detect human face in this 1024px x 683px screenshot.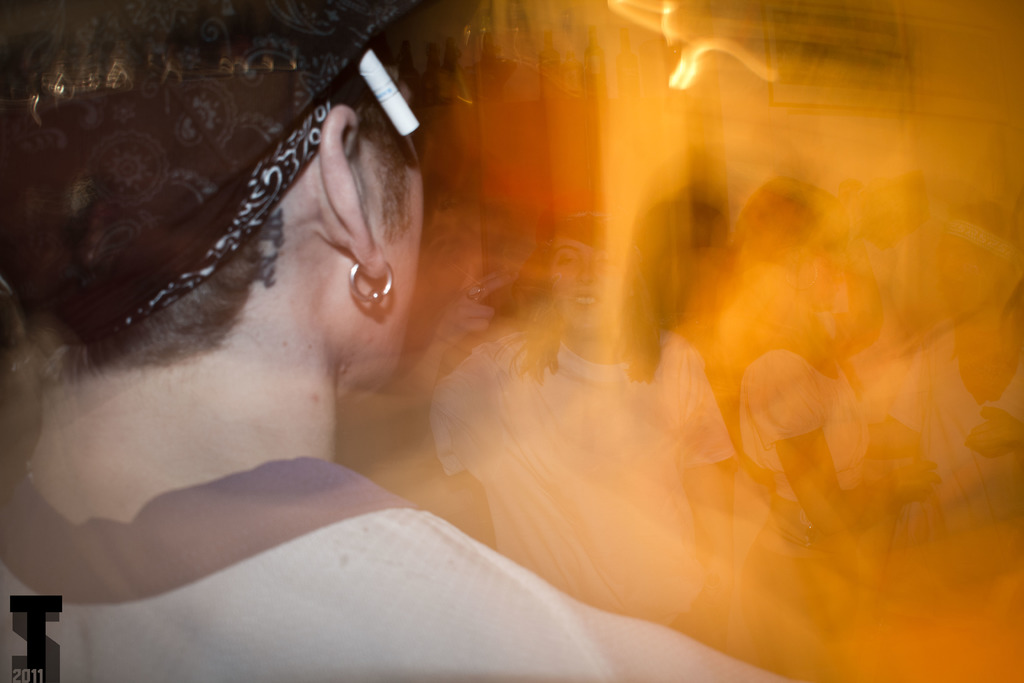
Detection: pyautogui.locateOnScreen(555, 234, 618, 334).
